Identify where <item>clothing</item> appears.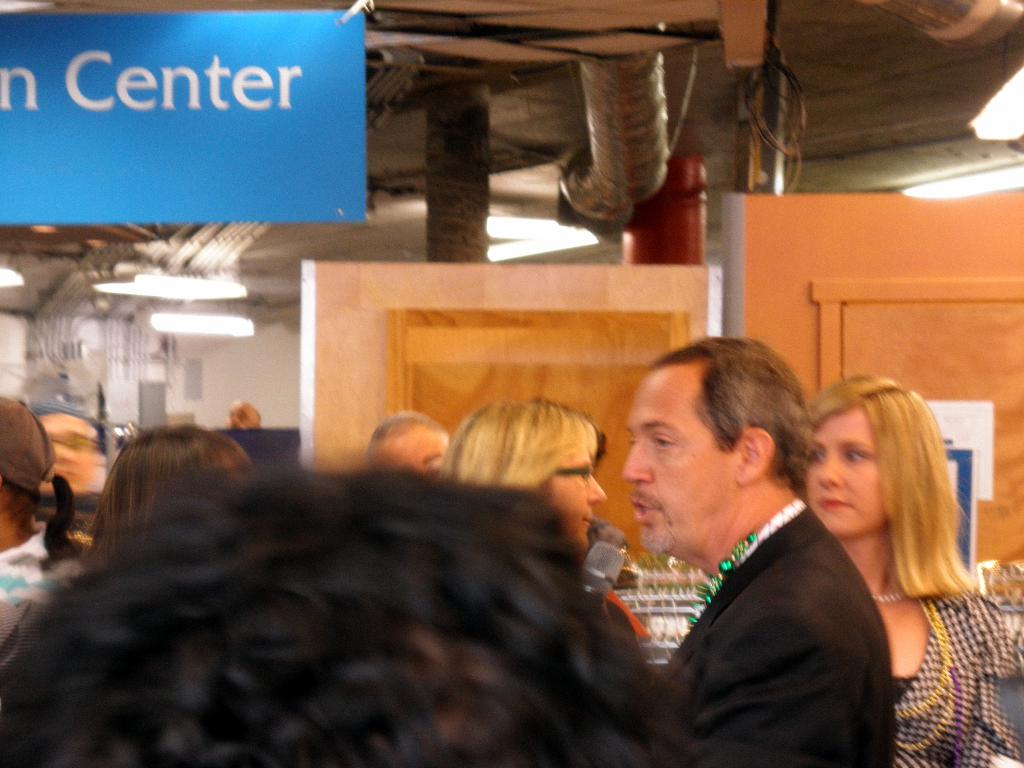
Appears at BBox(666, 502, 899, 767).
